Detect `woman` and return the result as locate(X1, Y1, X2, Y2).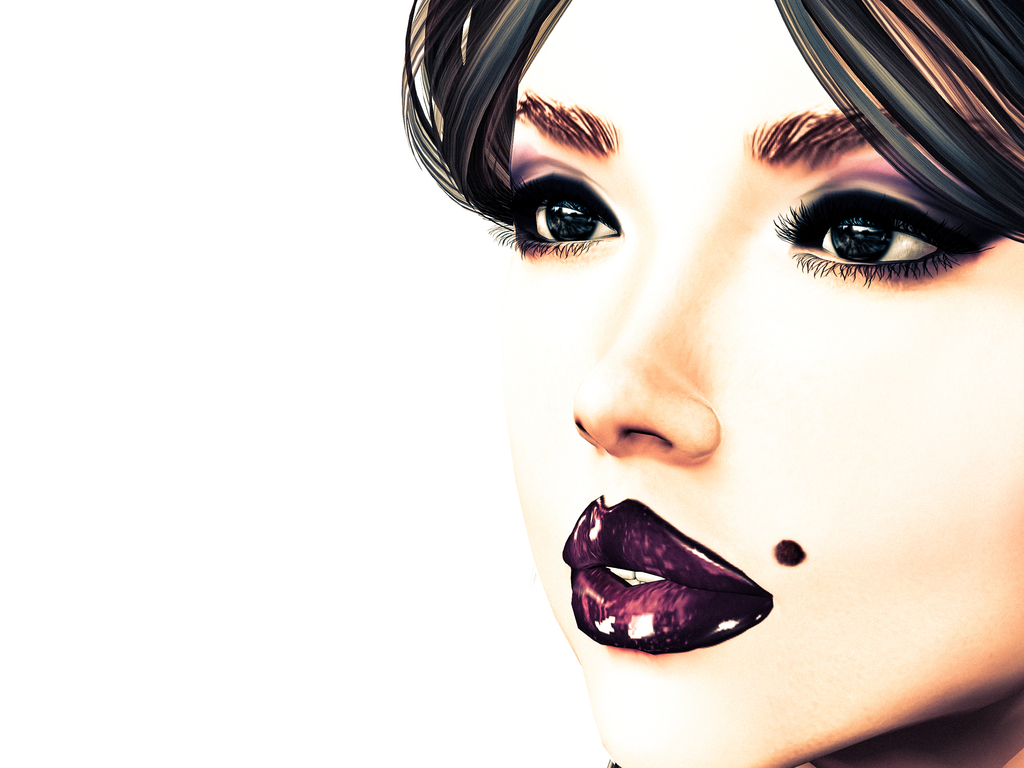
locate(337, 0, 1023, 763).
